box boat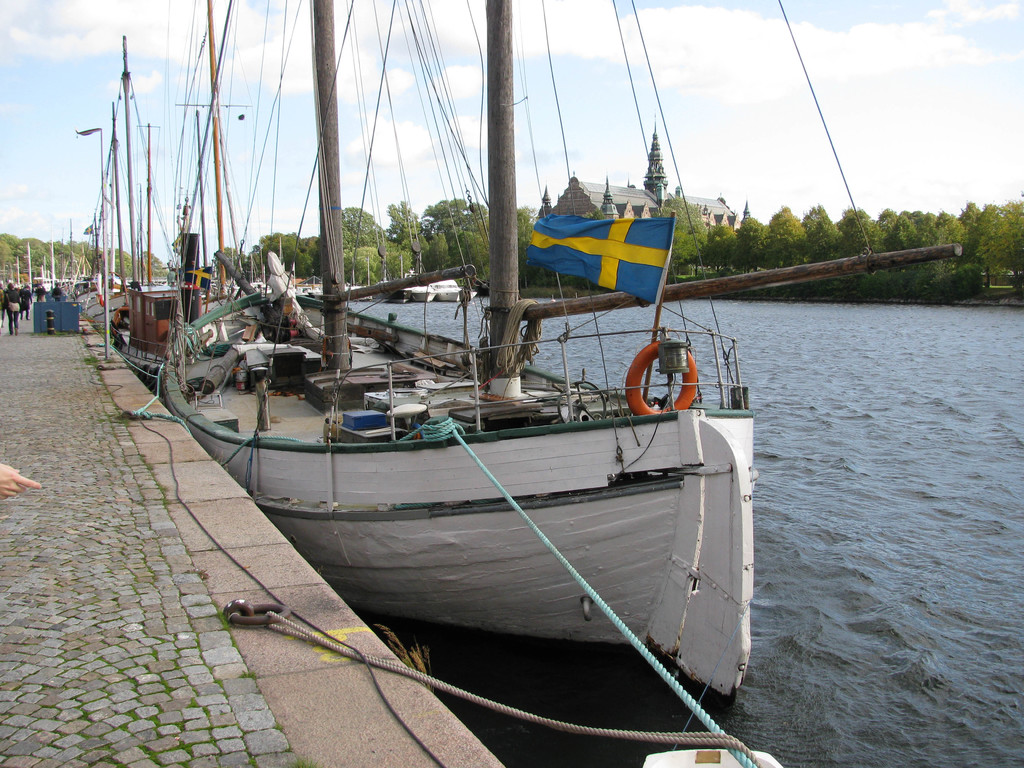
159, 0, 758, 694
